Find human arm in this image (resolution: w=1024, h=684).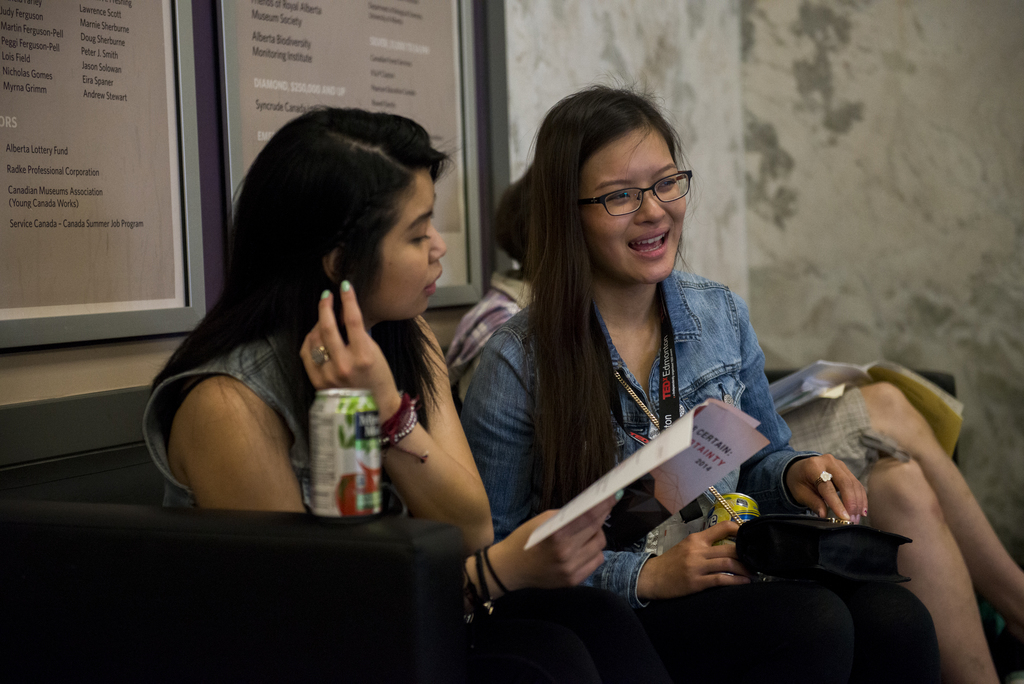
box(286, 277, 508, 557).
